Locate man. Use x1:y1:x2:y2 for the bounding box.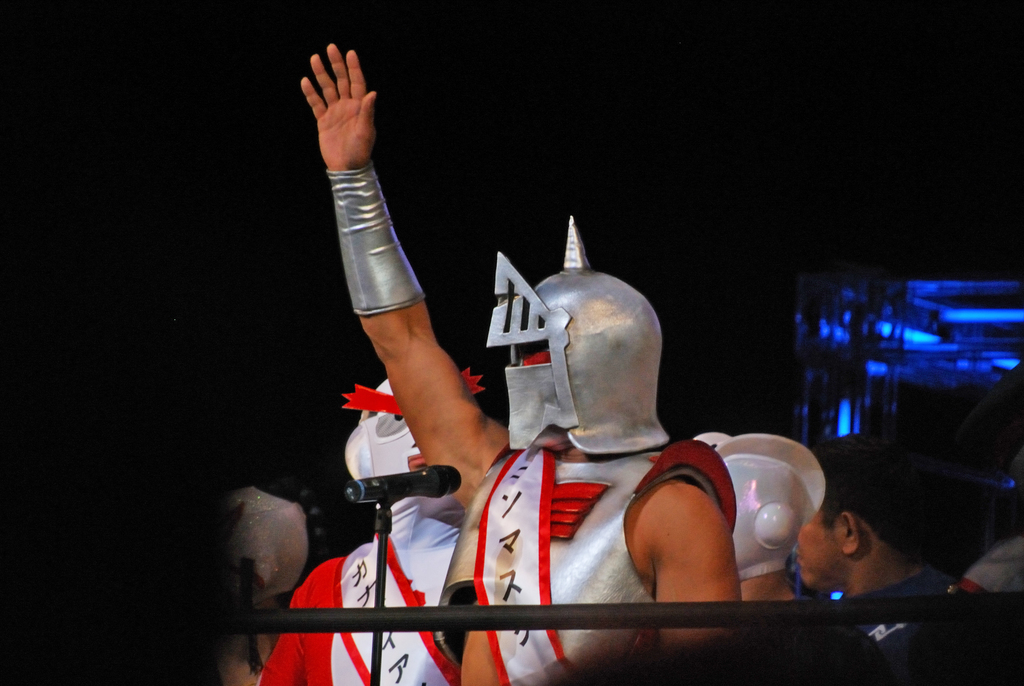
785:435:970:603.
